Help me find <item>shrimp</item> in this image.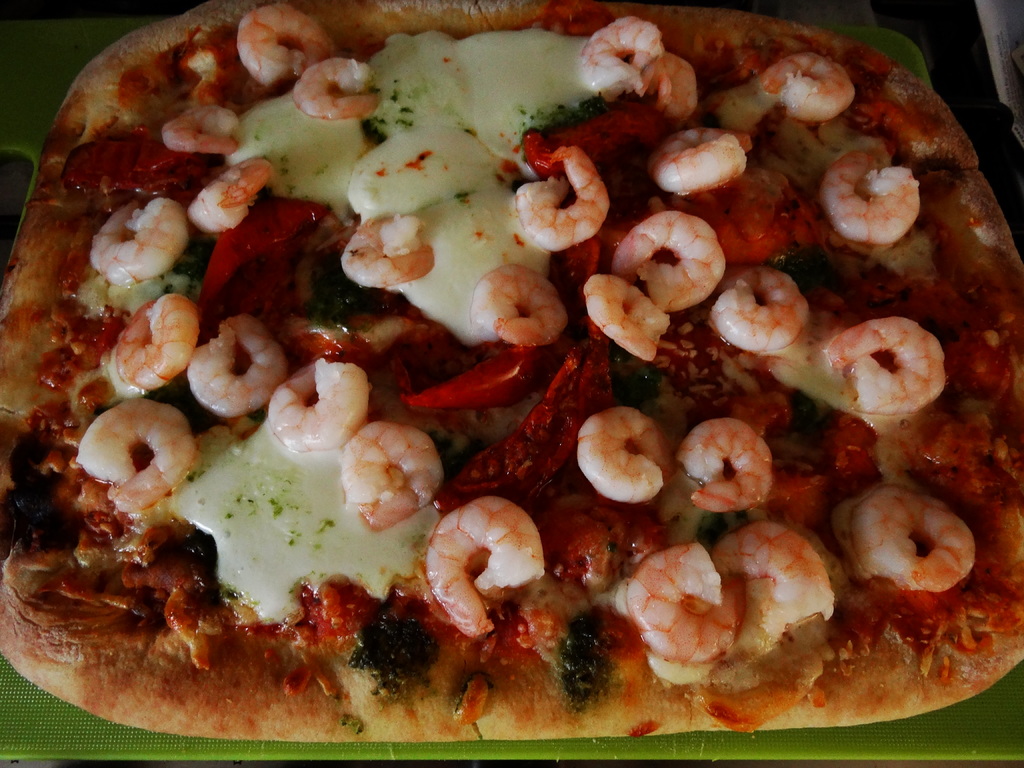
Found it: region(822, 315, 945, 415).
